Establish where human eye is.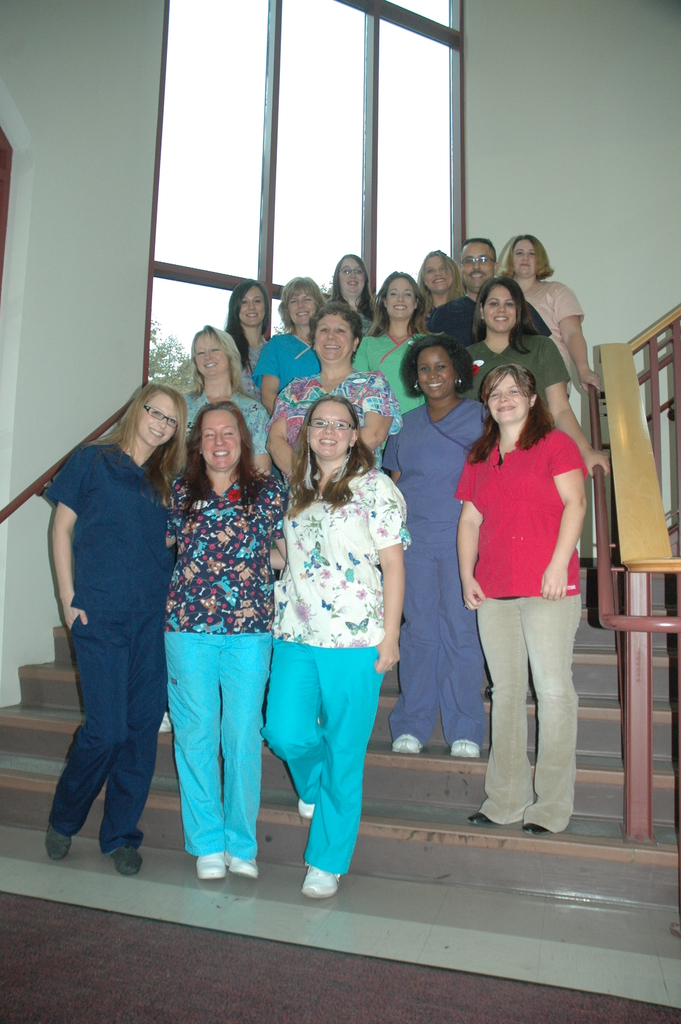
Established at [252,298,265,305].
